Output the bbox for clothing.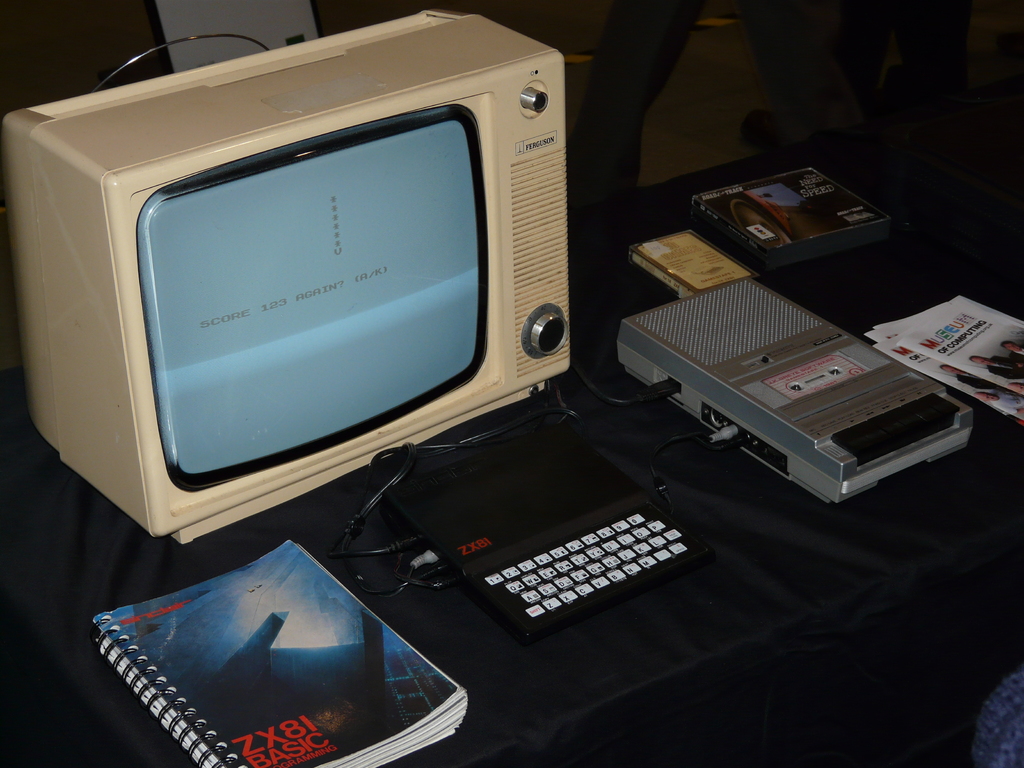
<bbox>988, 355, 1023, 382</bbox>.
